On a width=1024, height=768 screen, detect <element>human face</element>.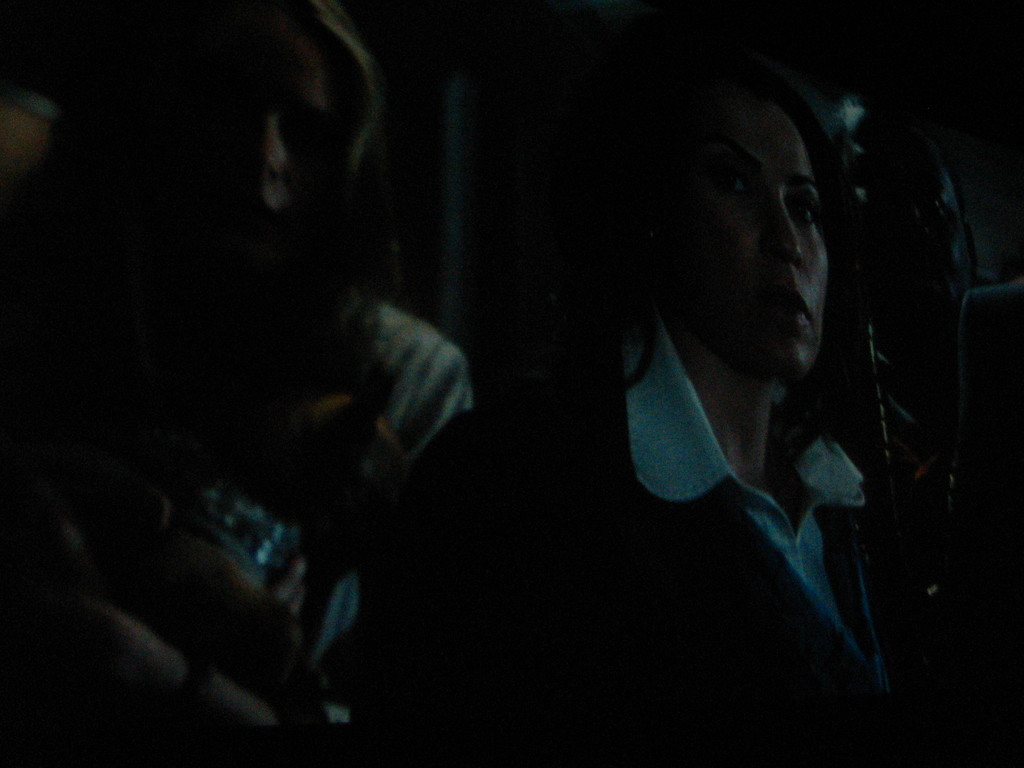
680/109/832/373.
